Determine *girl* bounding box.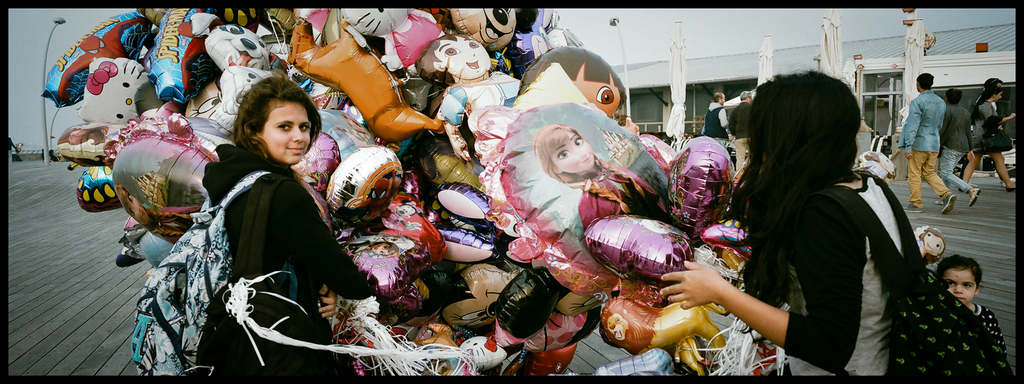
Determined: x1=525 y1=45 x2=627 y2=119.
